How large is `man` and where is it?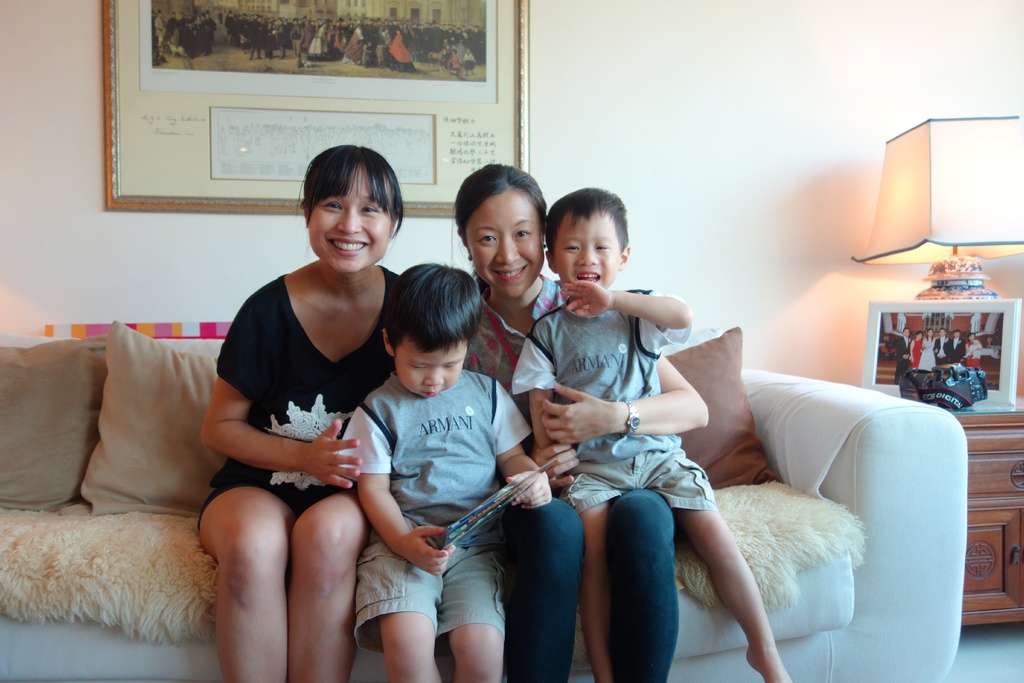
Bounding box: x1=157 y1=11 x2=169 y2=54.
